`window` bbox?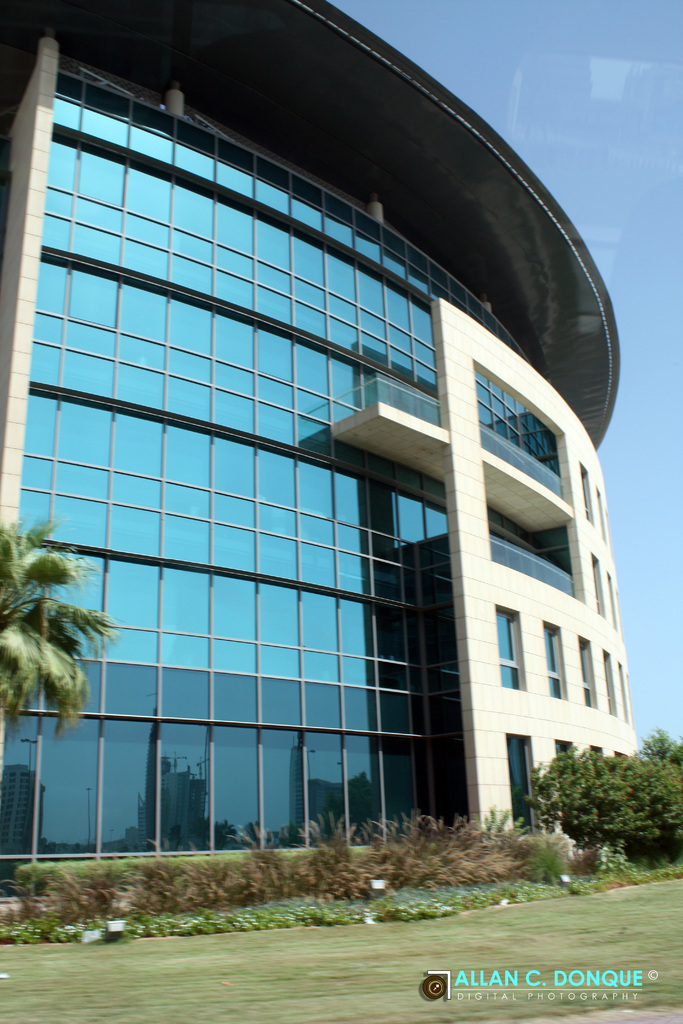
l=579, t=634, r=598, b=708
